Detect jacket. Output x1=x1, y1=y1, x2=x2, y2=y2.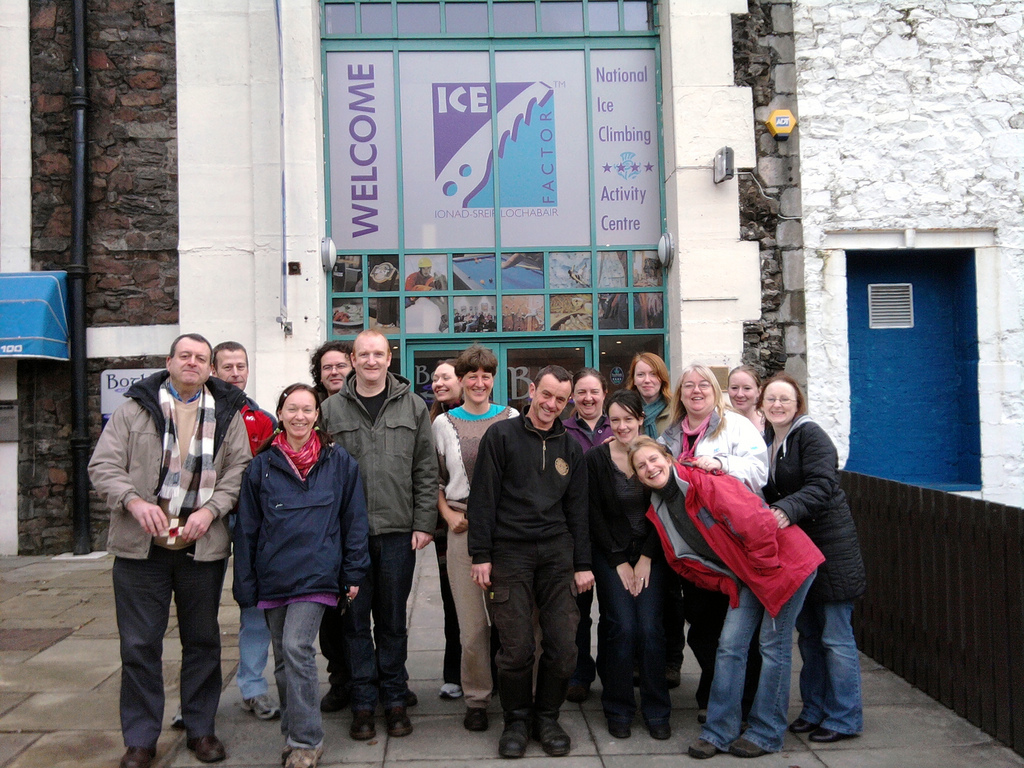
x1=759, y1=405, x2=872, y2=602.
